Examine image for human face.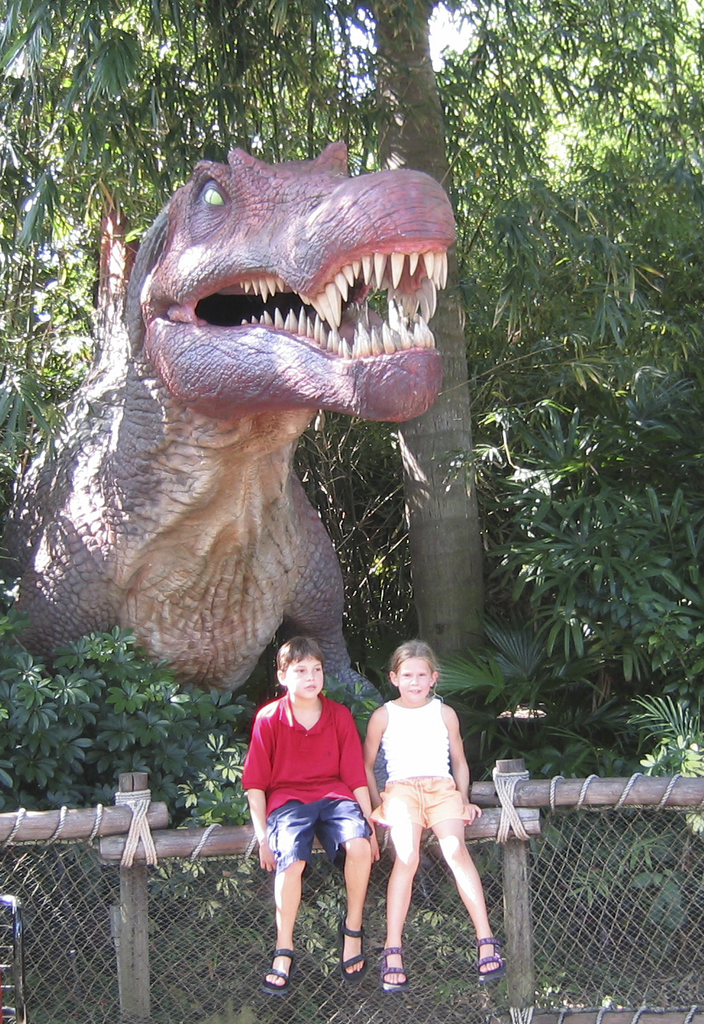
Examination result: rect(401, 656, 429, 707).
